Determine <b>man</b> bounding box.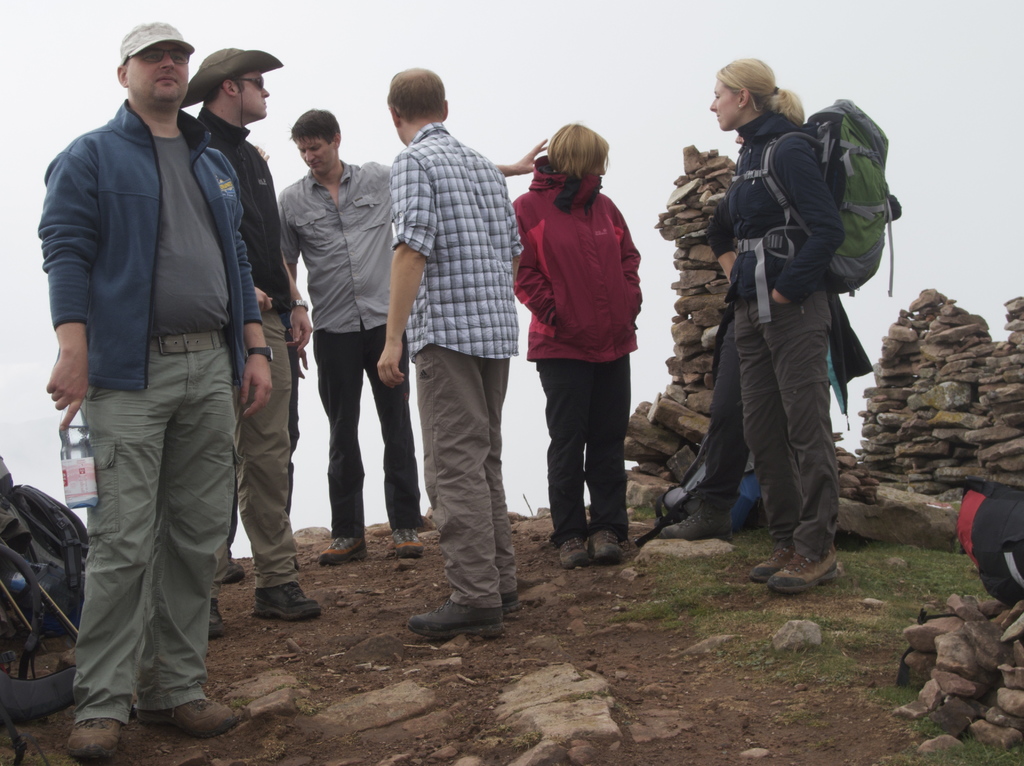
Determined: 32/19/274/765.
